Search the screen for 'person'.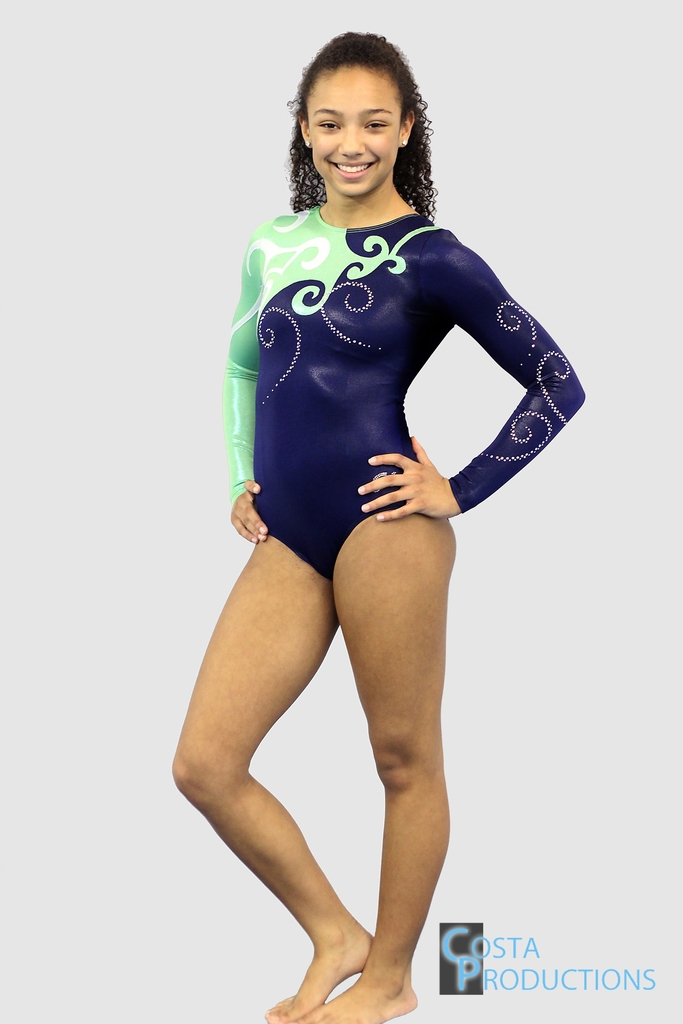
Found at [169, 13, 593, 1023].
